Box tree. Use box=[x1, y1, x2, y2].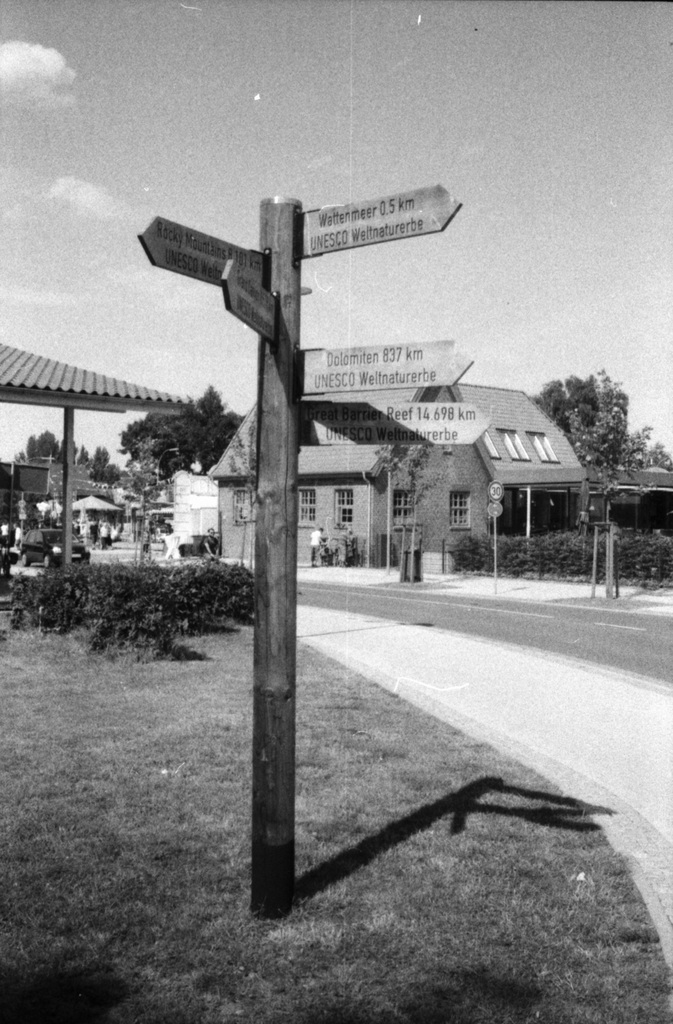
box=[537, 371, 606, 438].
